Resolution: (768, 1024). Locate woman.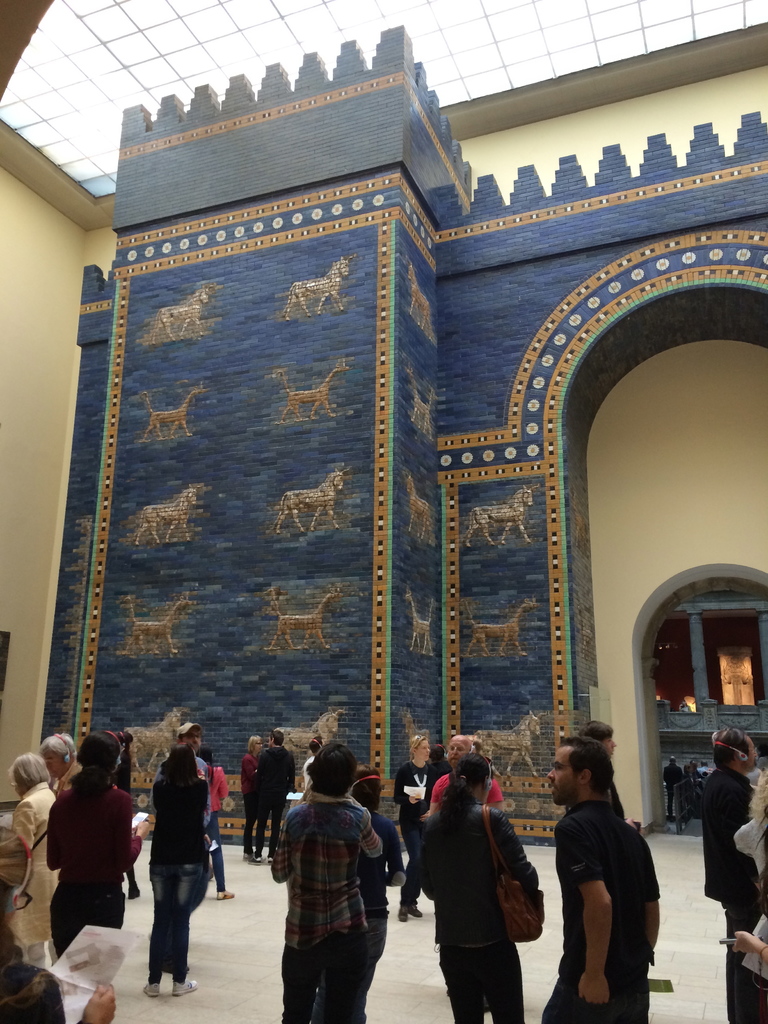
x1=30 y1=728 x2=140 y2=966.
